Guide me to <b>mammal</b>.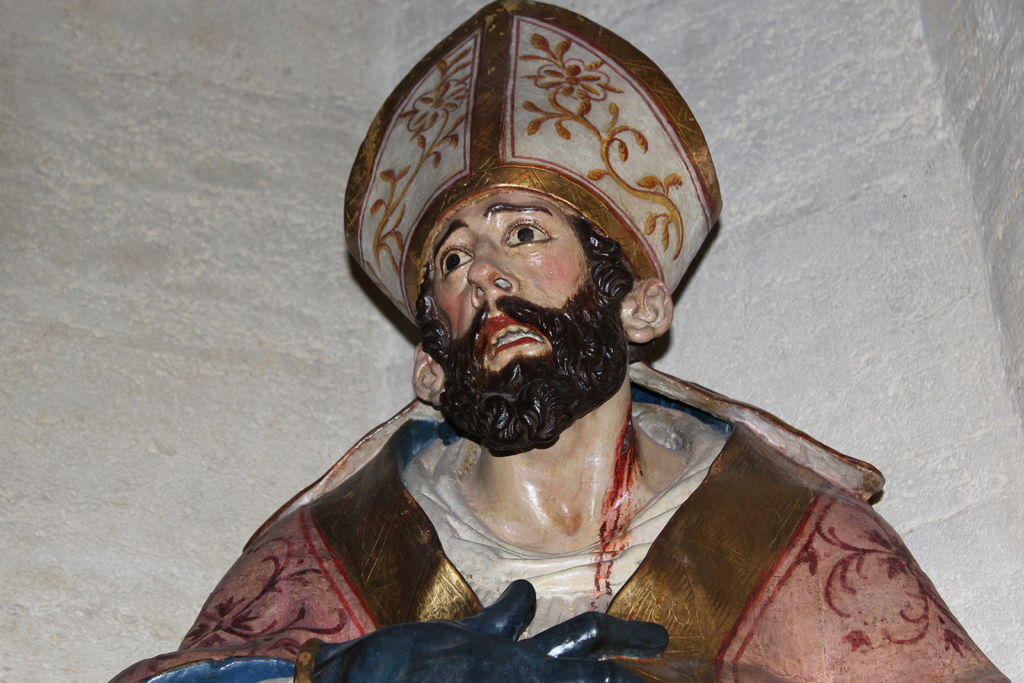
Guidance: 109,0,1011,682.
